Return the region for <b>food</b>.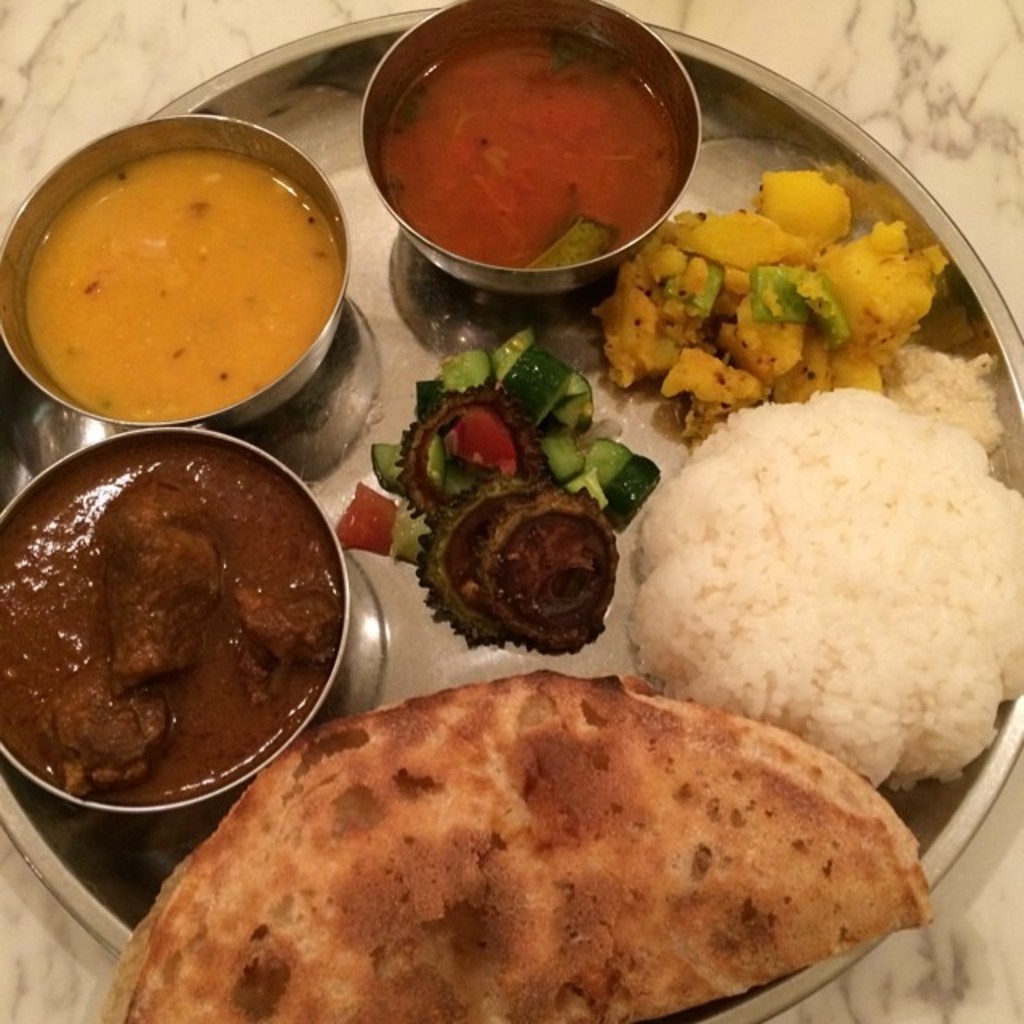
{"left": 94, "top": 667, "right": 936, "bottom": 1019}.
